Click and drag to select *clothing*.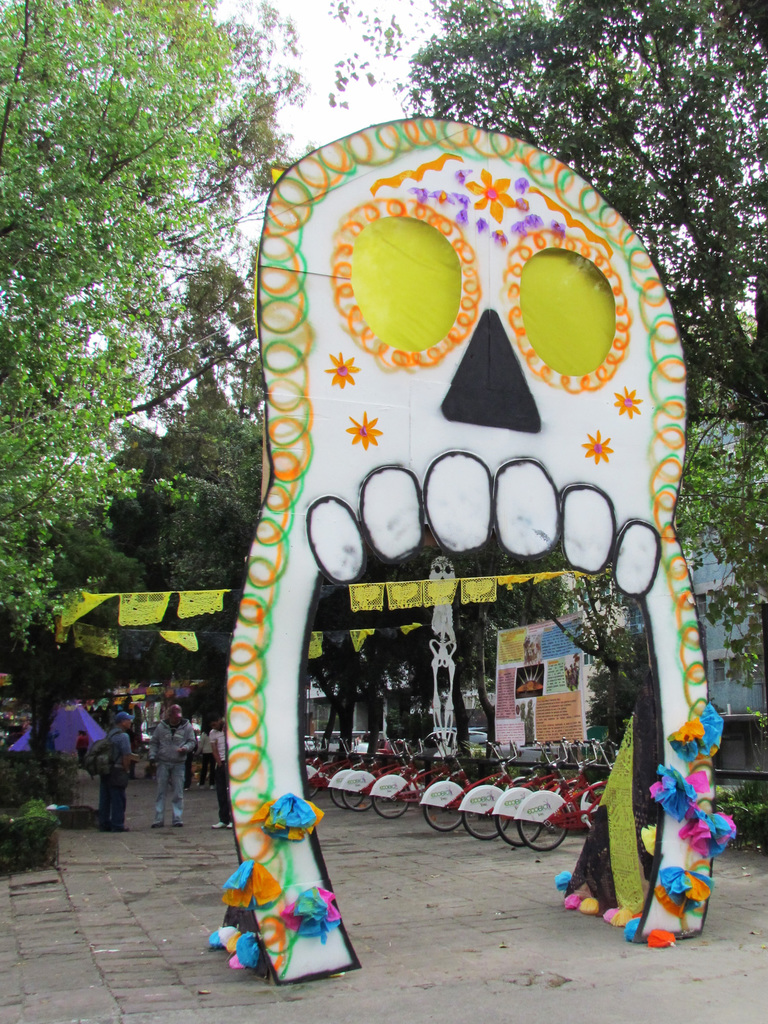
Selection: x1=205, y1=719, x2=234, y2=833.
